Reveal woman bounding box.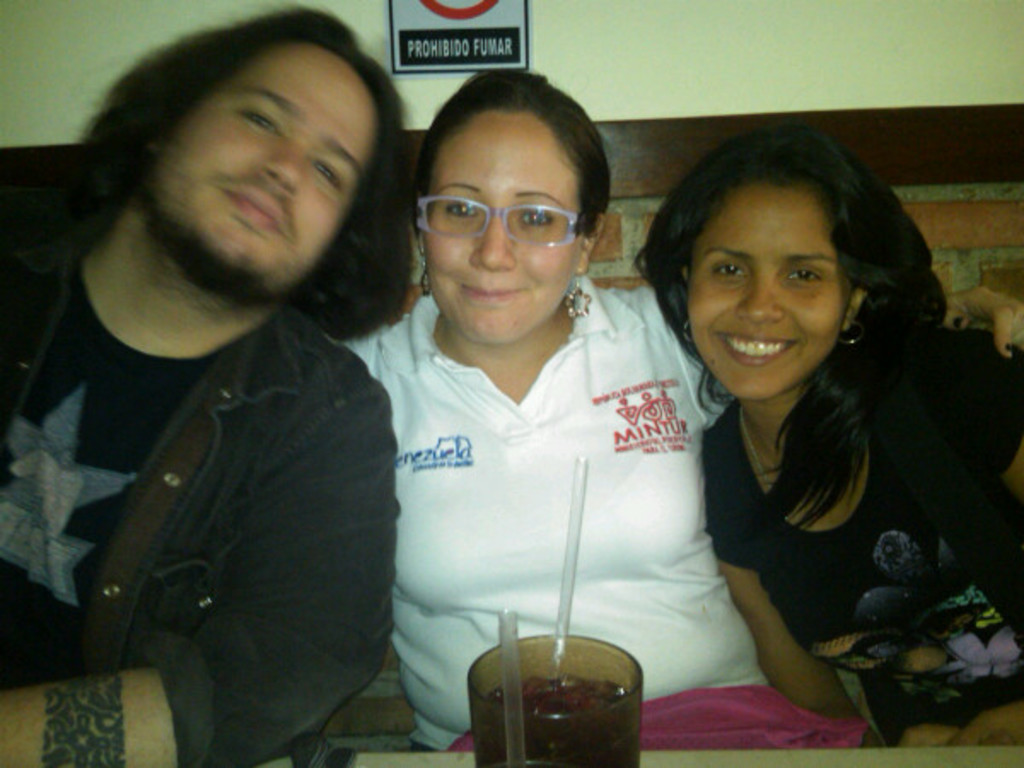
Revealed: 340 72 865 753.
